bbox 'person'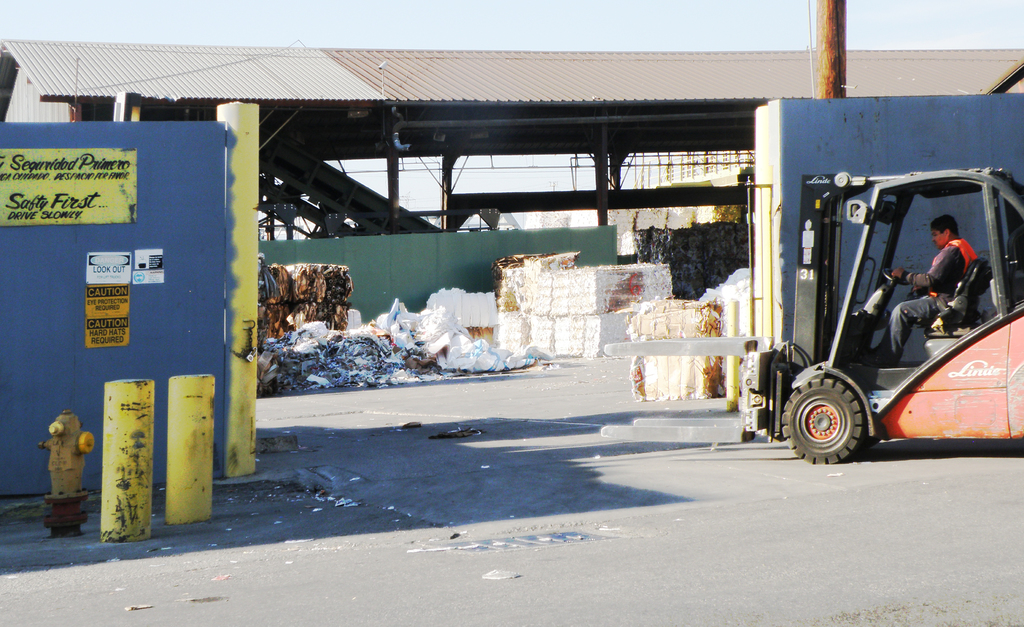
Rect(866, 210, 979, 362)
